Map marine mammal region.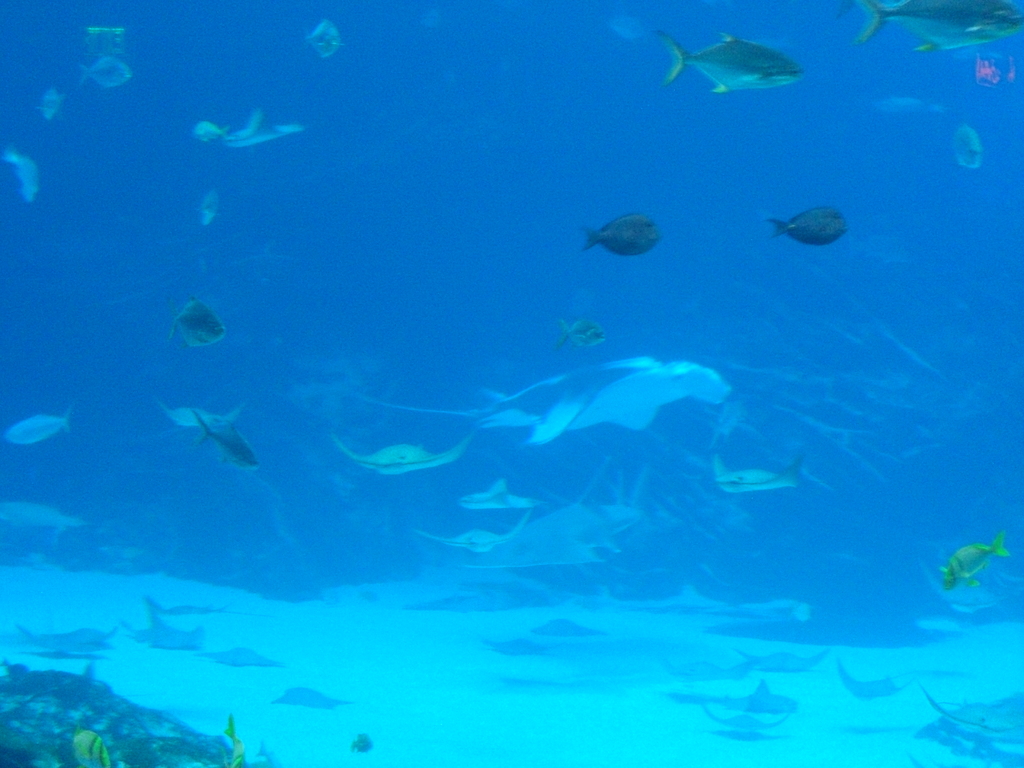
Mapped to BBox(578, 215, 669, 272).
